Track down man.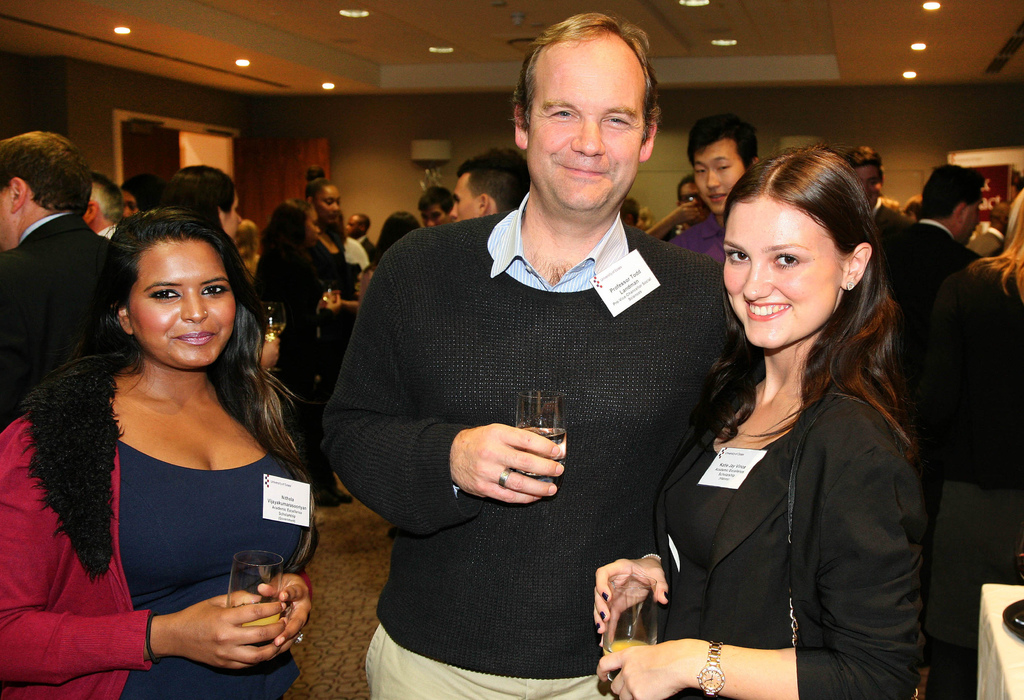
Tracked to 417/186/463/231.
